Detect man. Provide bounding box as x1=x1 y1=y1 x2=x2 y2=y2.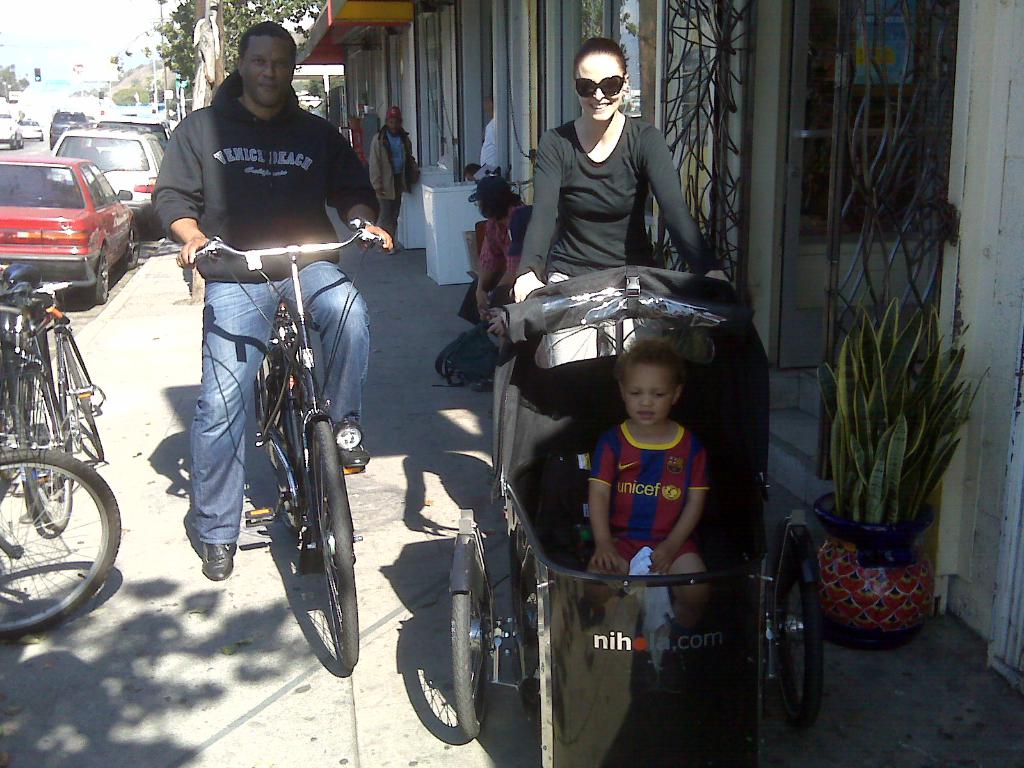
x1=435 y1=173 x2=521 y2=378.
